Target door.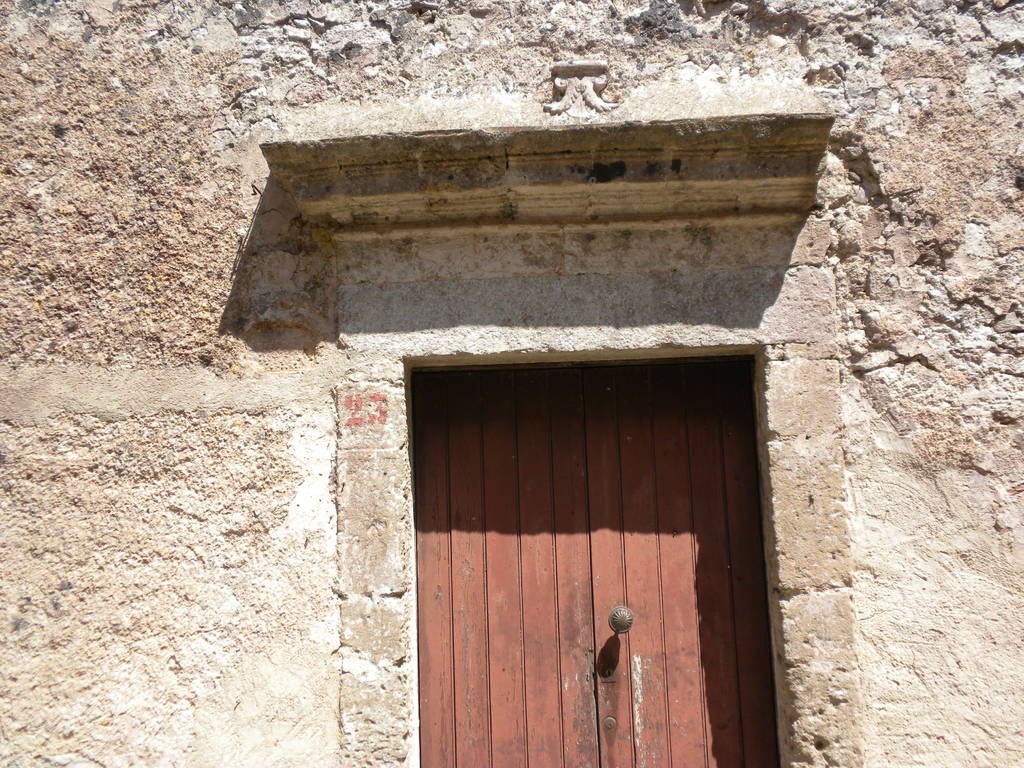
Target region: 416,340,746,726.
